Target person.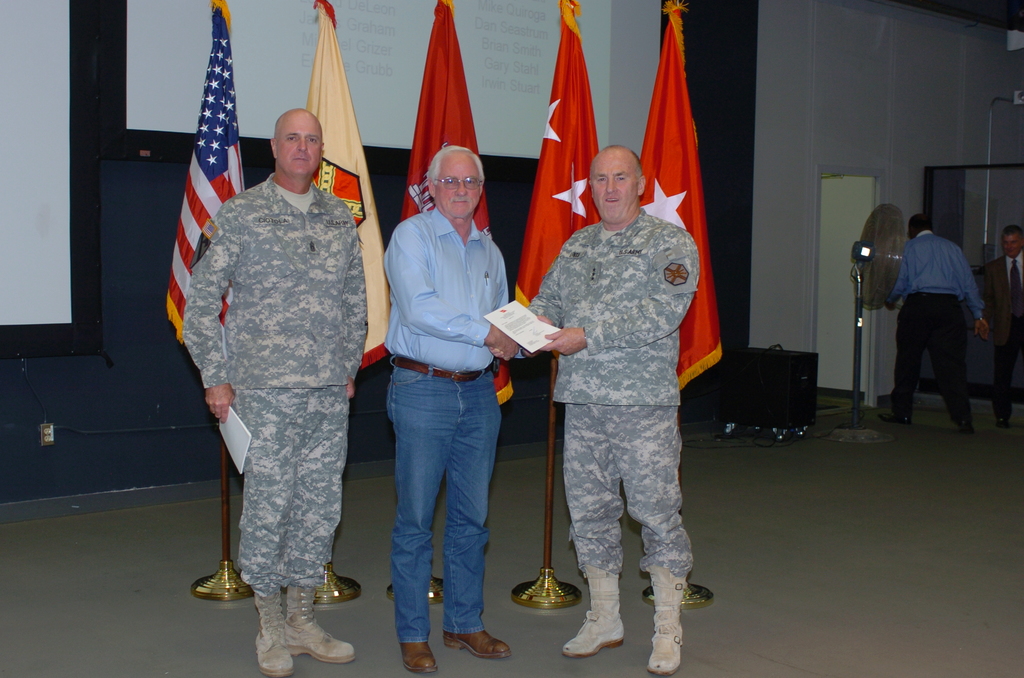
Target region: bbox=[874, 211, 989, 433].
